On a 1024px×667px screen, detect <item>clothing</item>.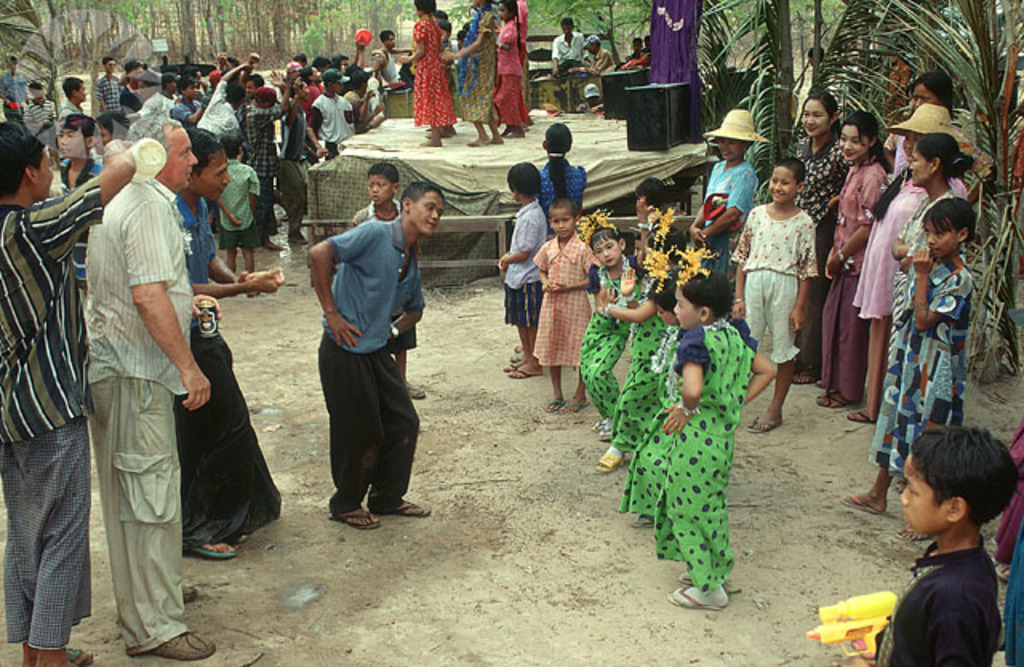
select_region(885, 187, 957, 347).
